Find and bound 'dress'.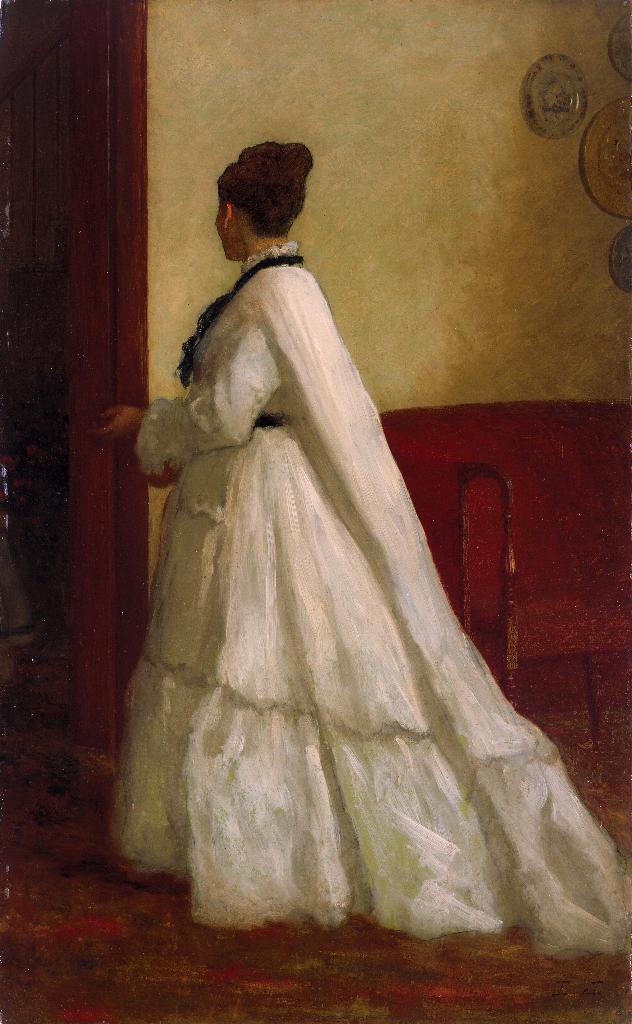
Bound: rect(79, 175, 595, 955).
